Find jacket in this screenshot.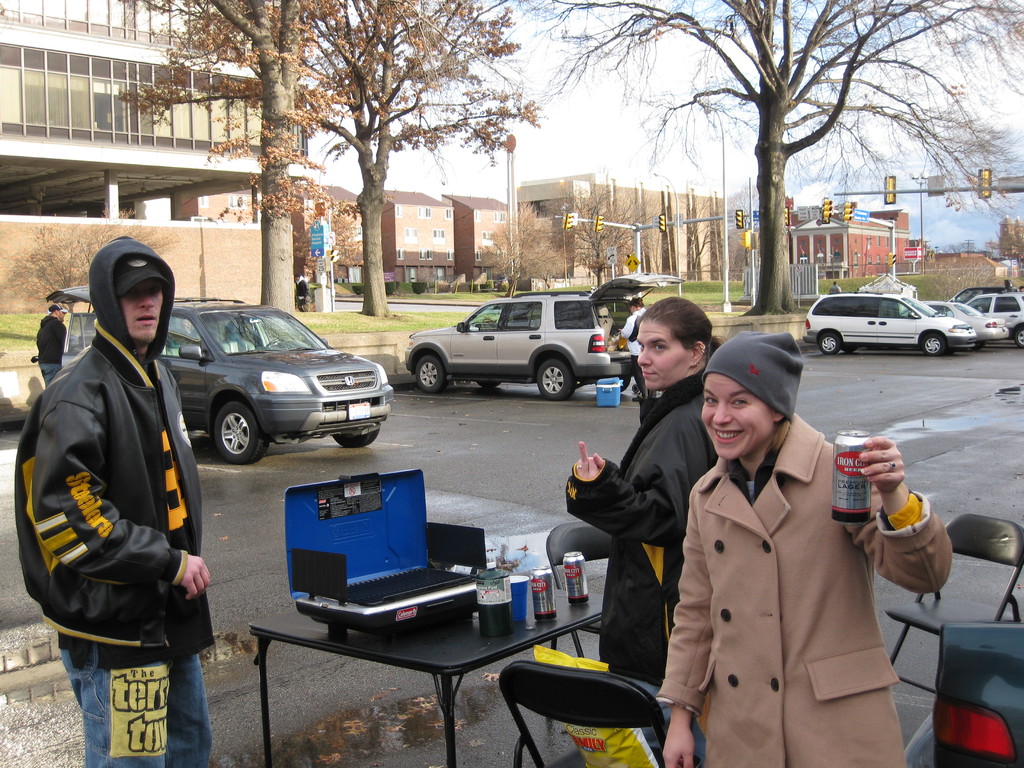
The bounding box for jacket is region(660, 413, 957, 767).
